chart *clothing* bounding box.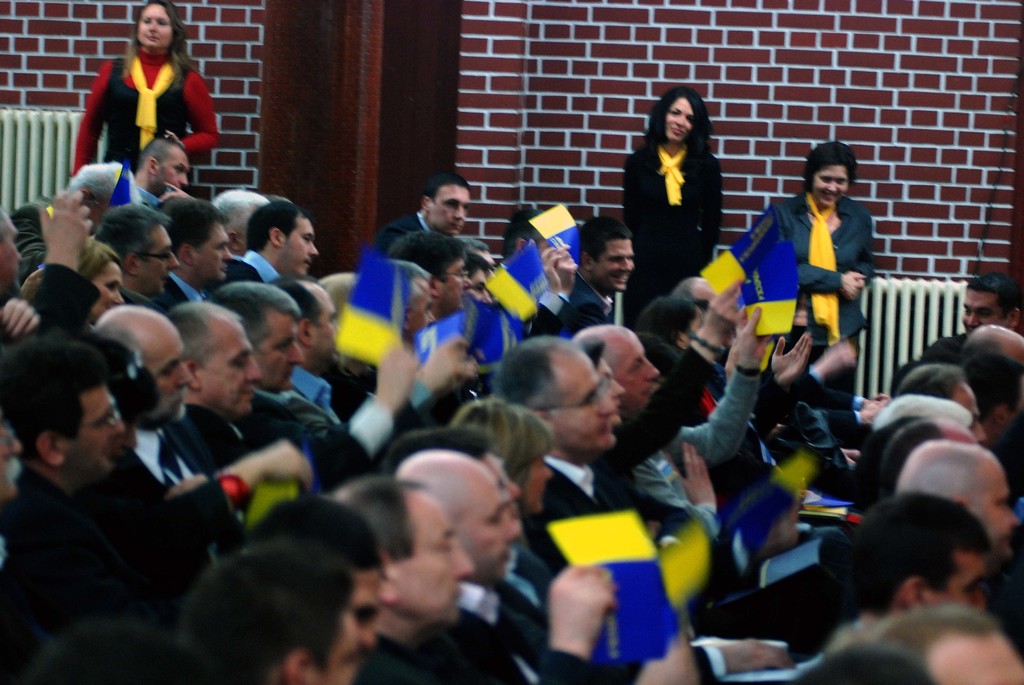
Charted: left=535, top=289, right=574, bottom=336.
